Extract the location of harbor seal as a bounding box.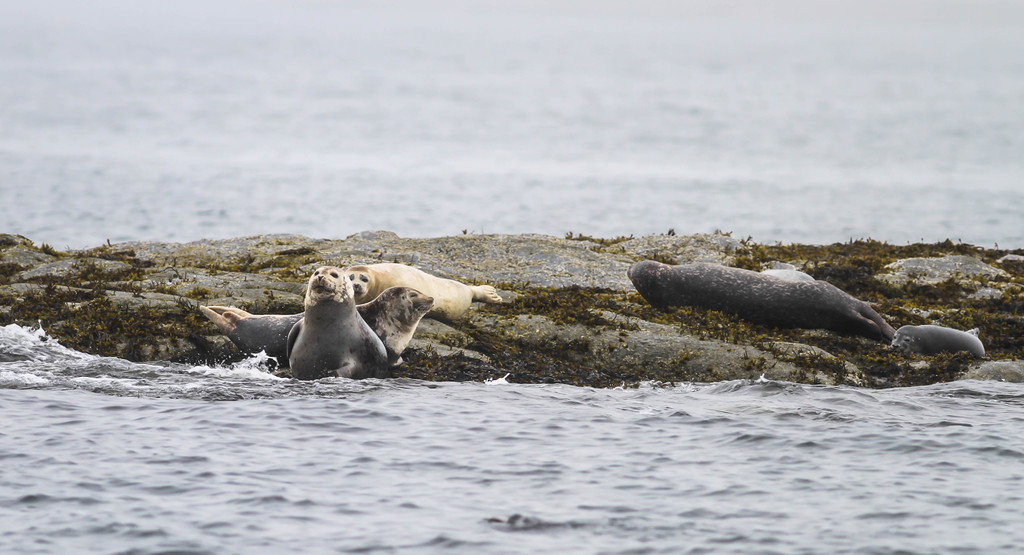
(x1=340, y1=261, x2=507, y2=317).
